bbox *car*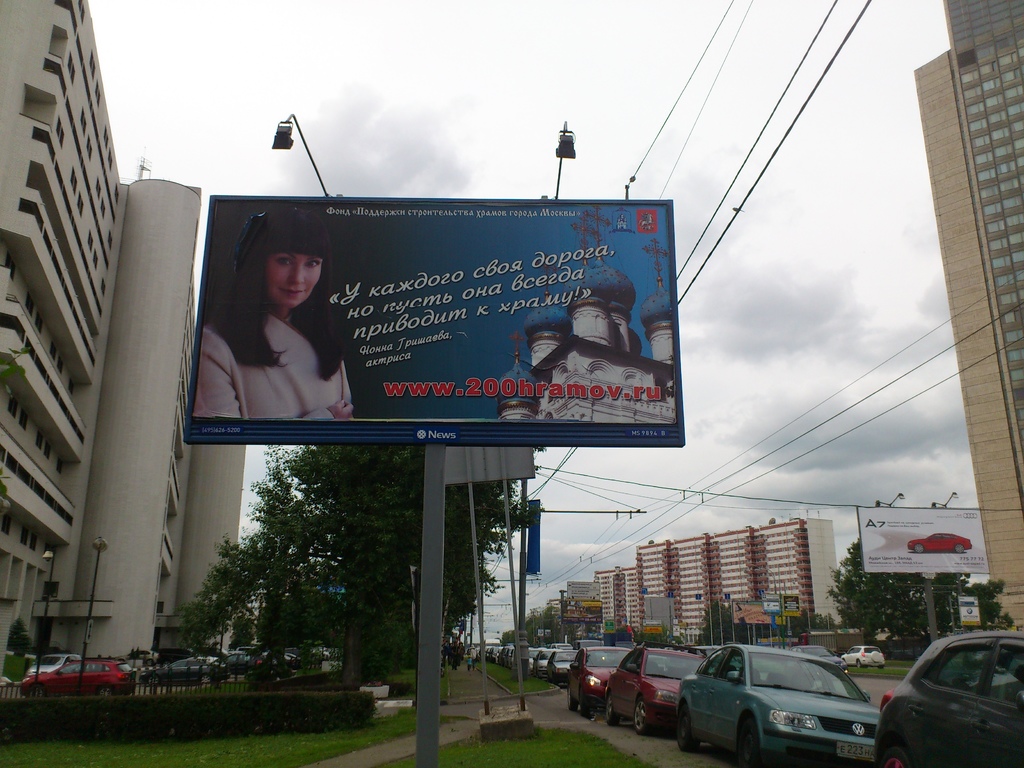
l=906, t=531, r=970, b=549
